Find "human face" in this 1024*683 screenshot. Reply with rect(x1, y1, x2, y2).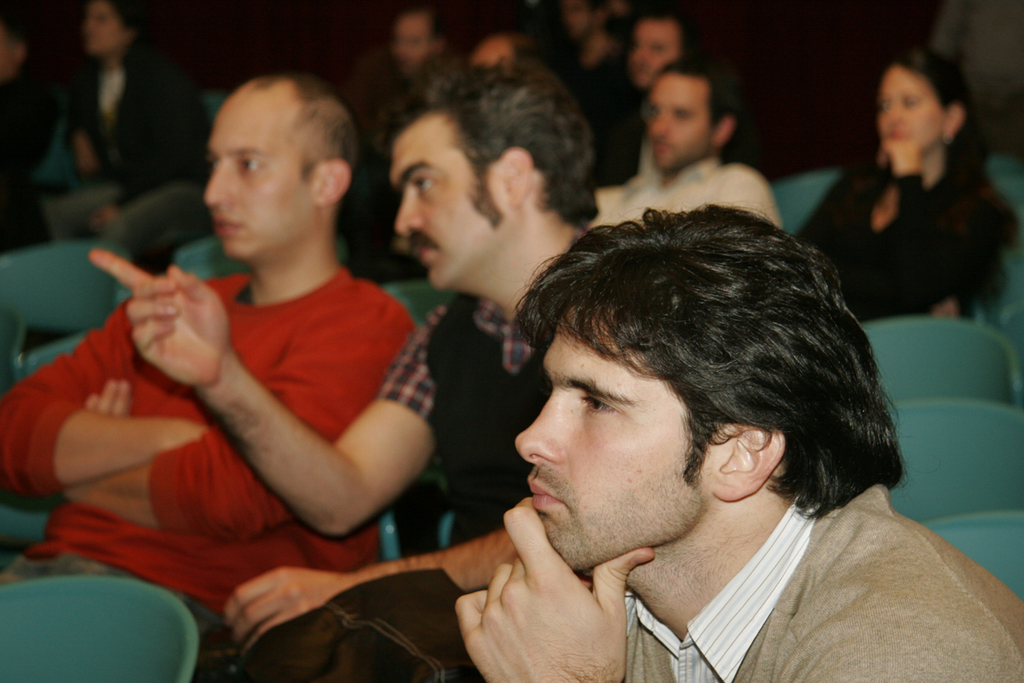
rect(629, 15, 685, 85).
